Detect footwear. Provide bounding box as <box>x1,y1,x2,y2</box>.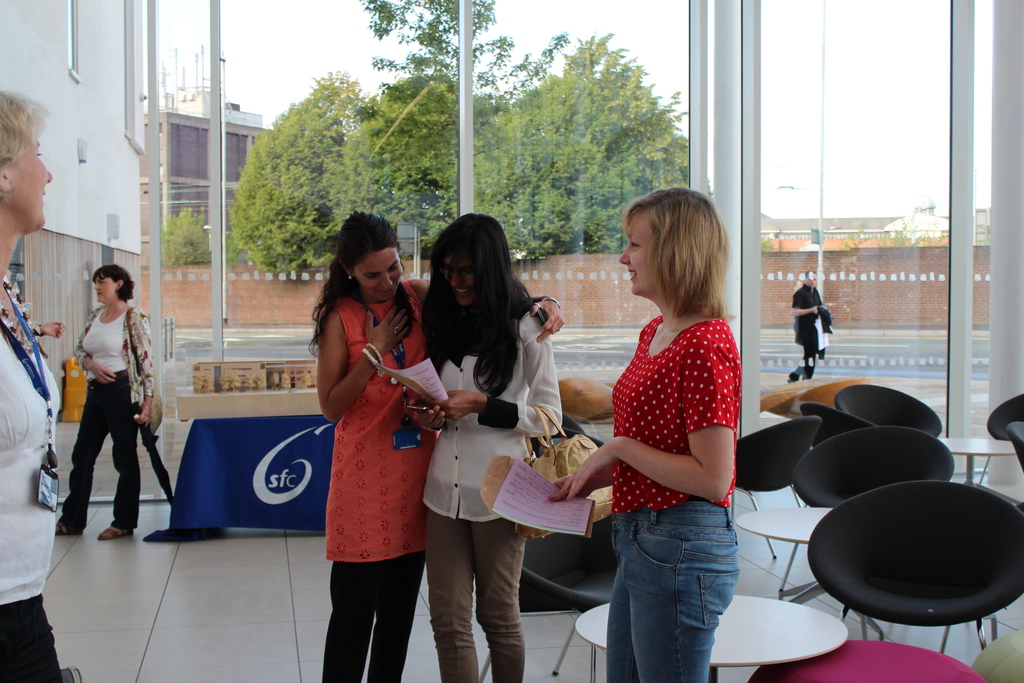
<box>53,518,87,536</box>.
